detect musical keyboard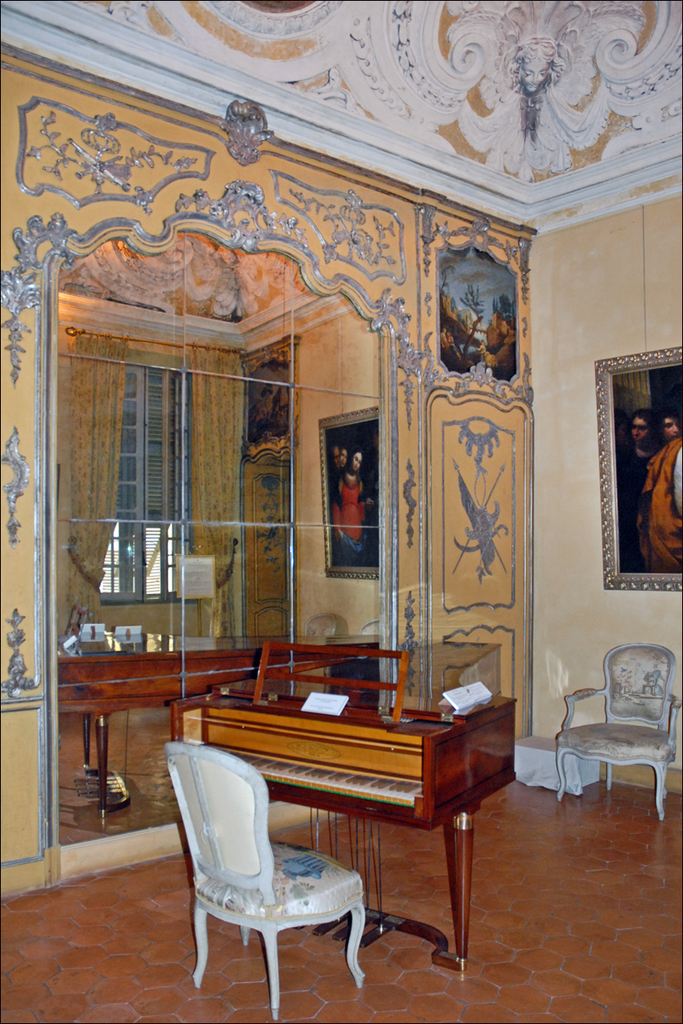
{"left": 196, "top": 694, "right": 517, "bottom": 980}
